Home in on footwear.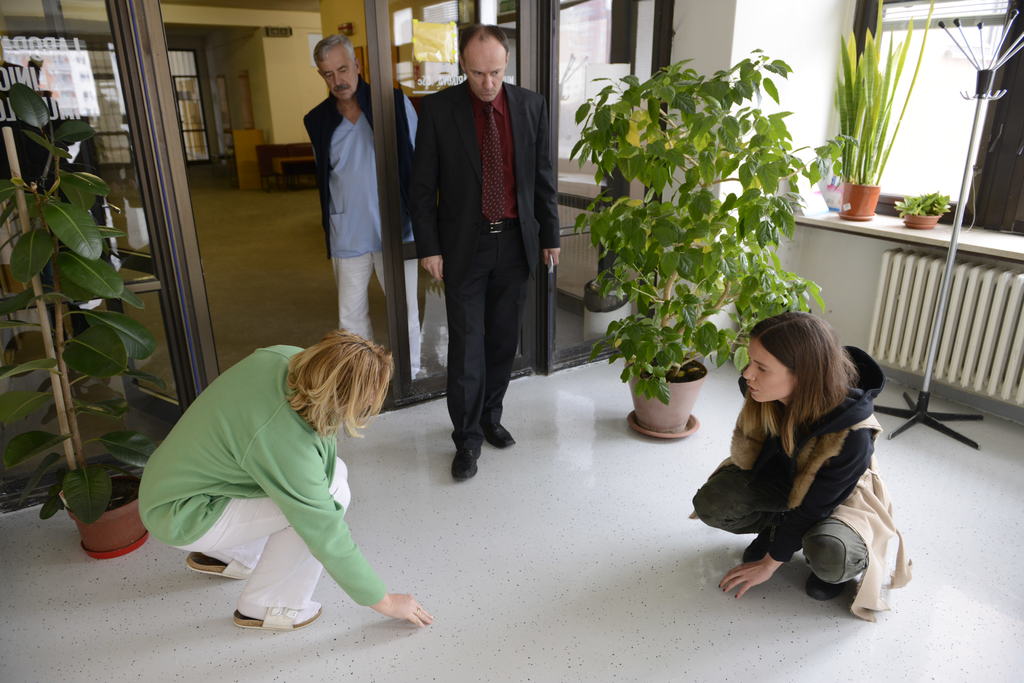
Homed in at x1=802, y1=570, x2=844, y2=600.
